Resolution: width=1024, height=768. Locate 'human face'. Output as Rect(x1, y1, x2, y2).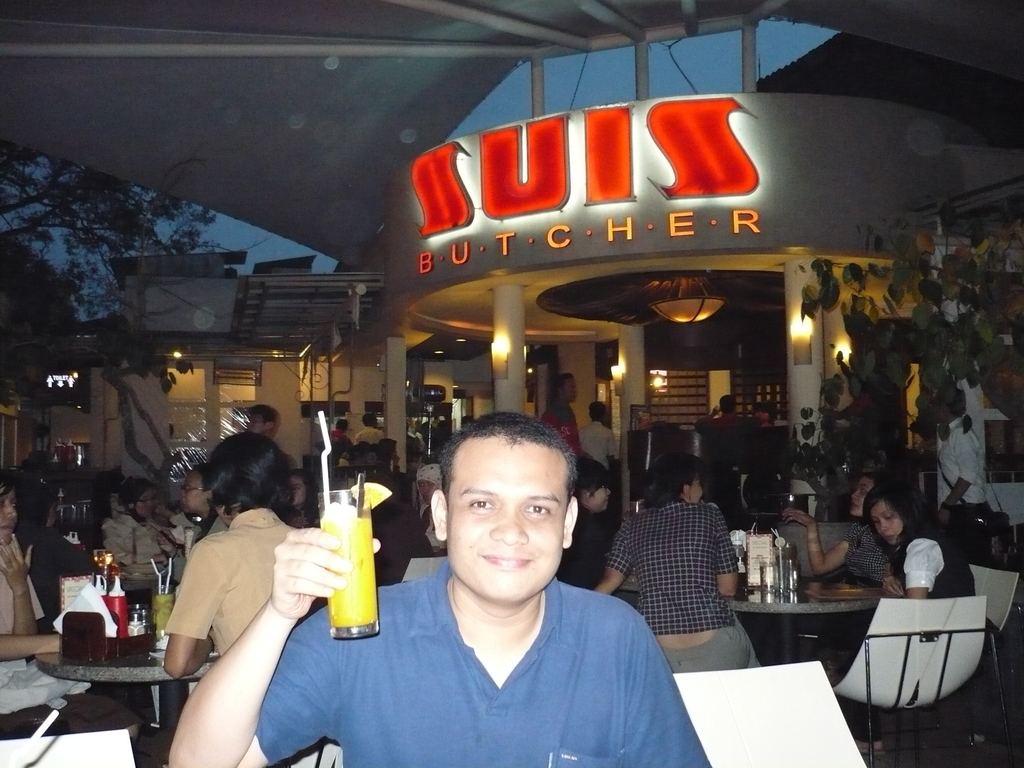
Rect(138, 478, 154, 527).
